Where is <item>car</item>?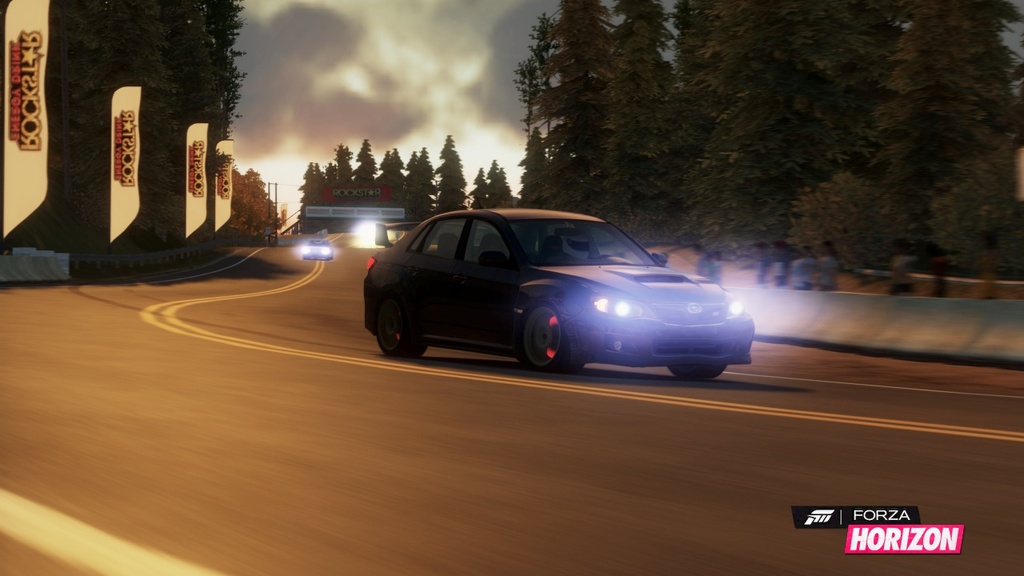
l=352, t=200, r=750, b=375.
